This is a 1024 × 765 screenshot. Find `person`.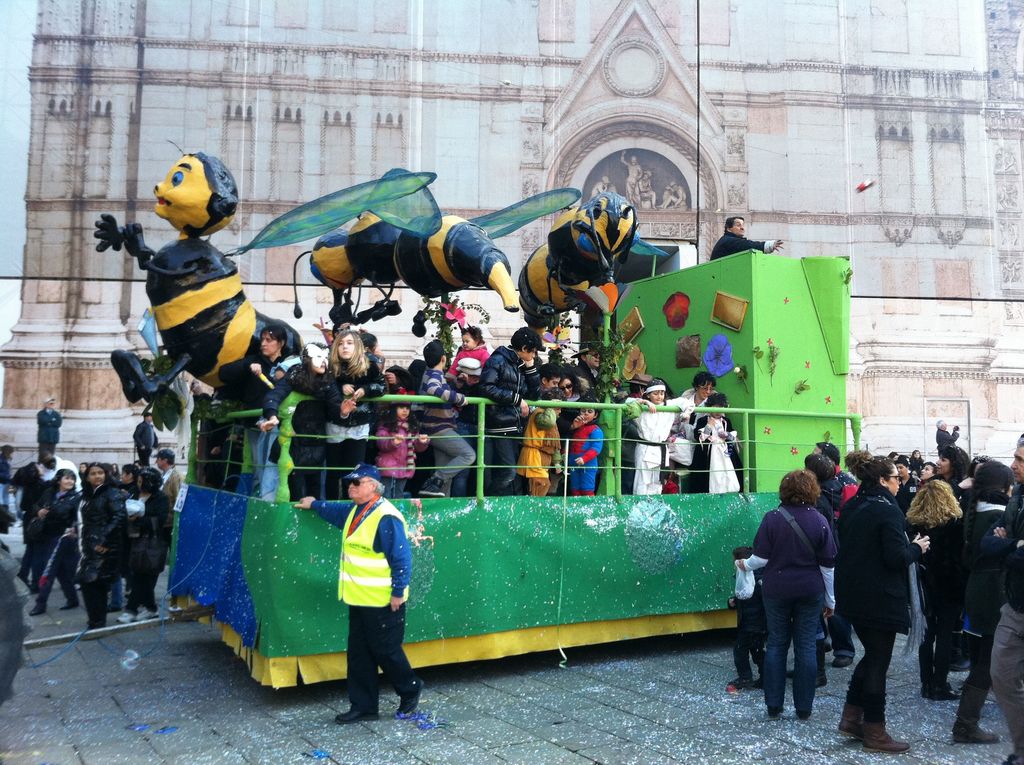
Bounding box: {"x1": 737, "y1": 471, "x2": 836, "y2": 720}.
